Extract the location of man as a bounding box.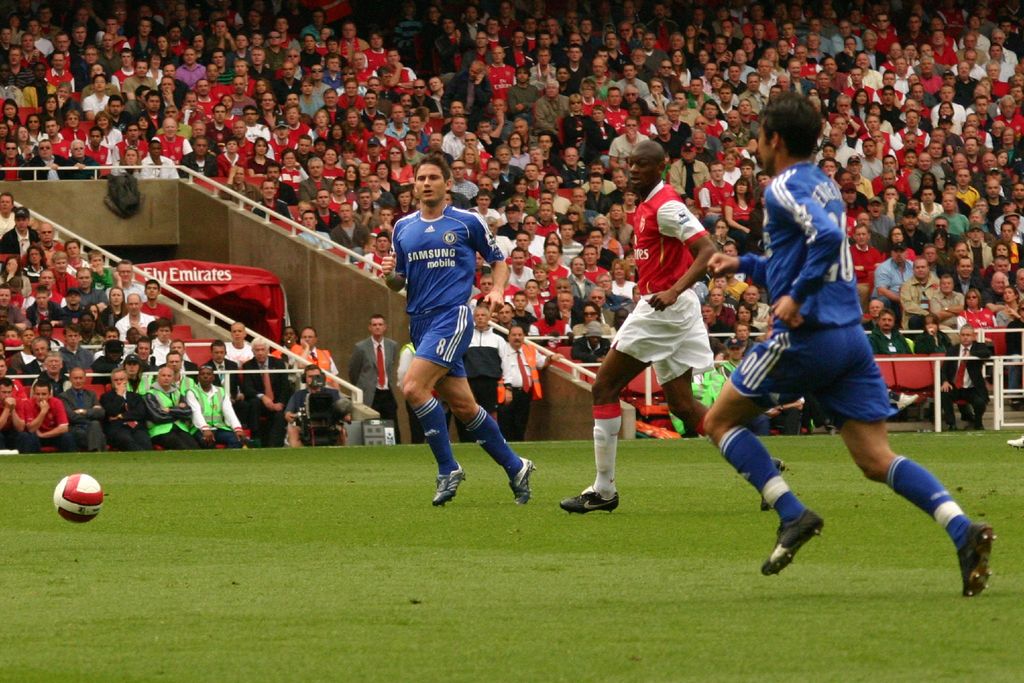
(x1=496, y1=203, x2=522, y2=242).
